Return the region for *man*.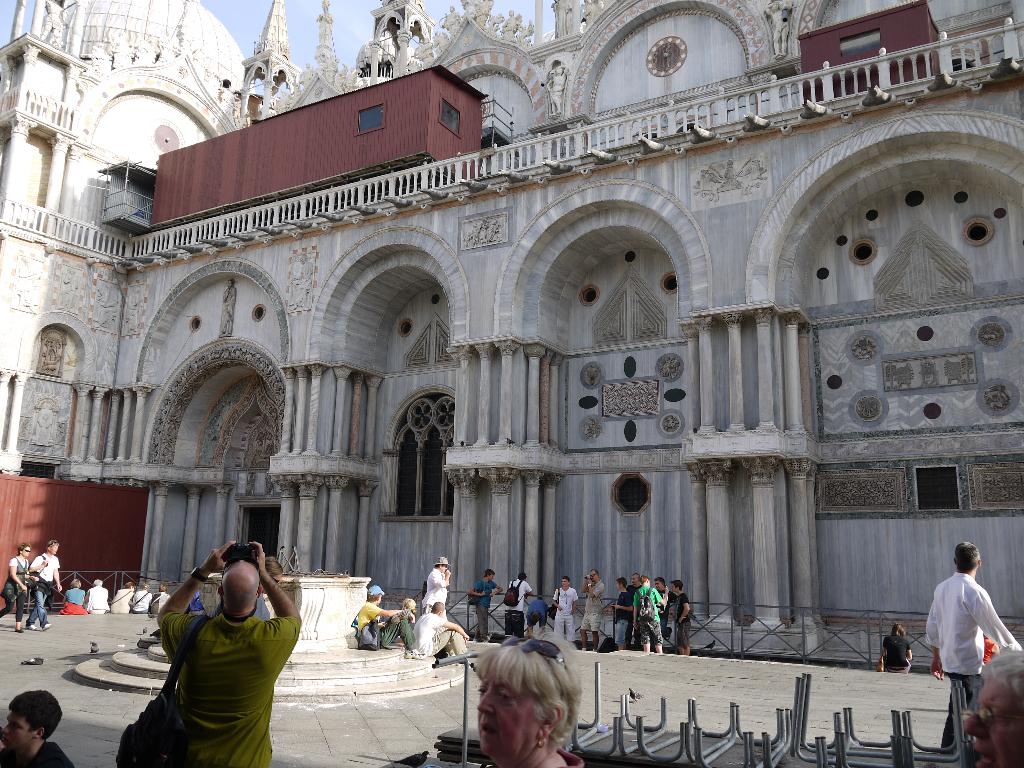
{"left": 578, "top": 563, "right": 605, "bottom": 651}.
